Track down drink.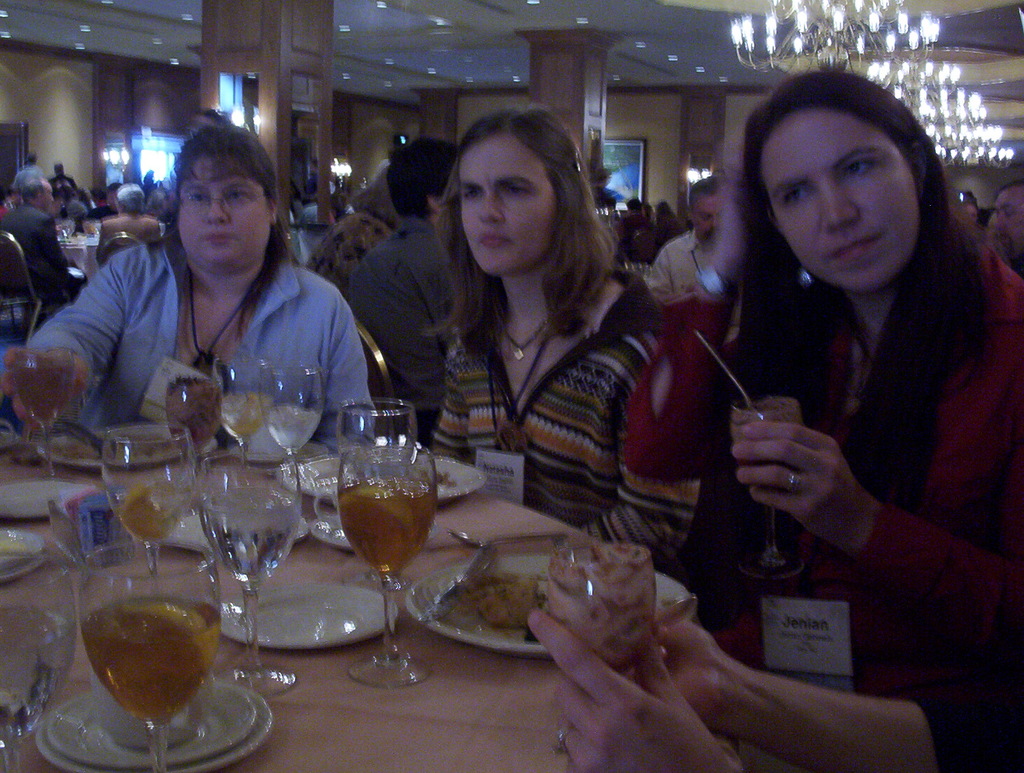
Tracked to 119 481 184 540.
